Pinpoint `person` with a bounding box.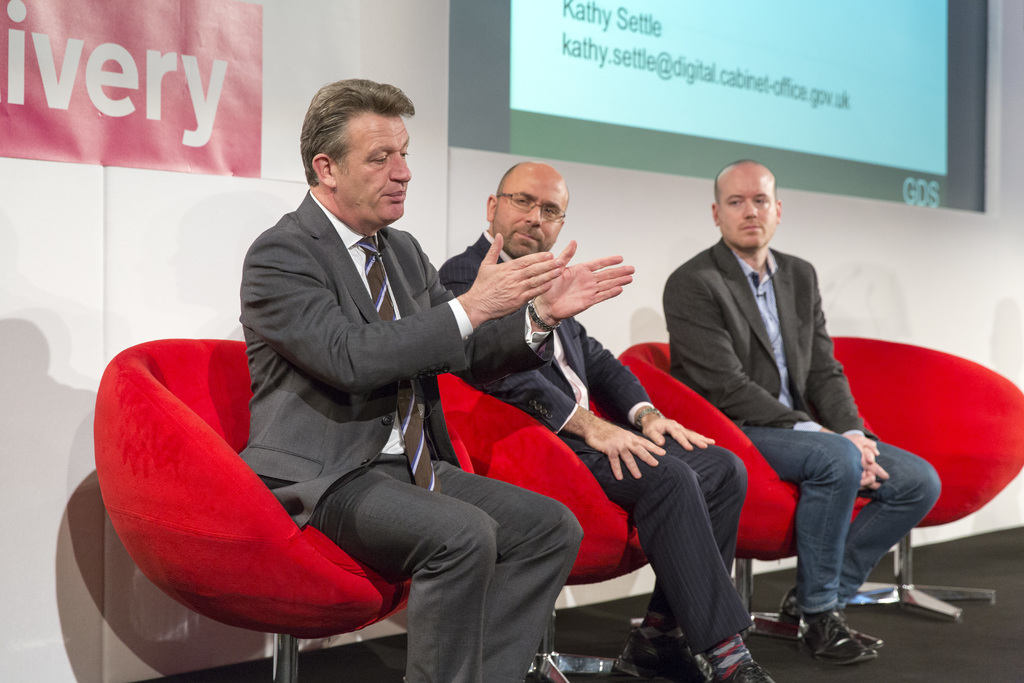
(left=434, top=152, right=774, bottom=682).
